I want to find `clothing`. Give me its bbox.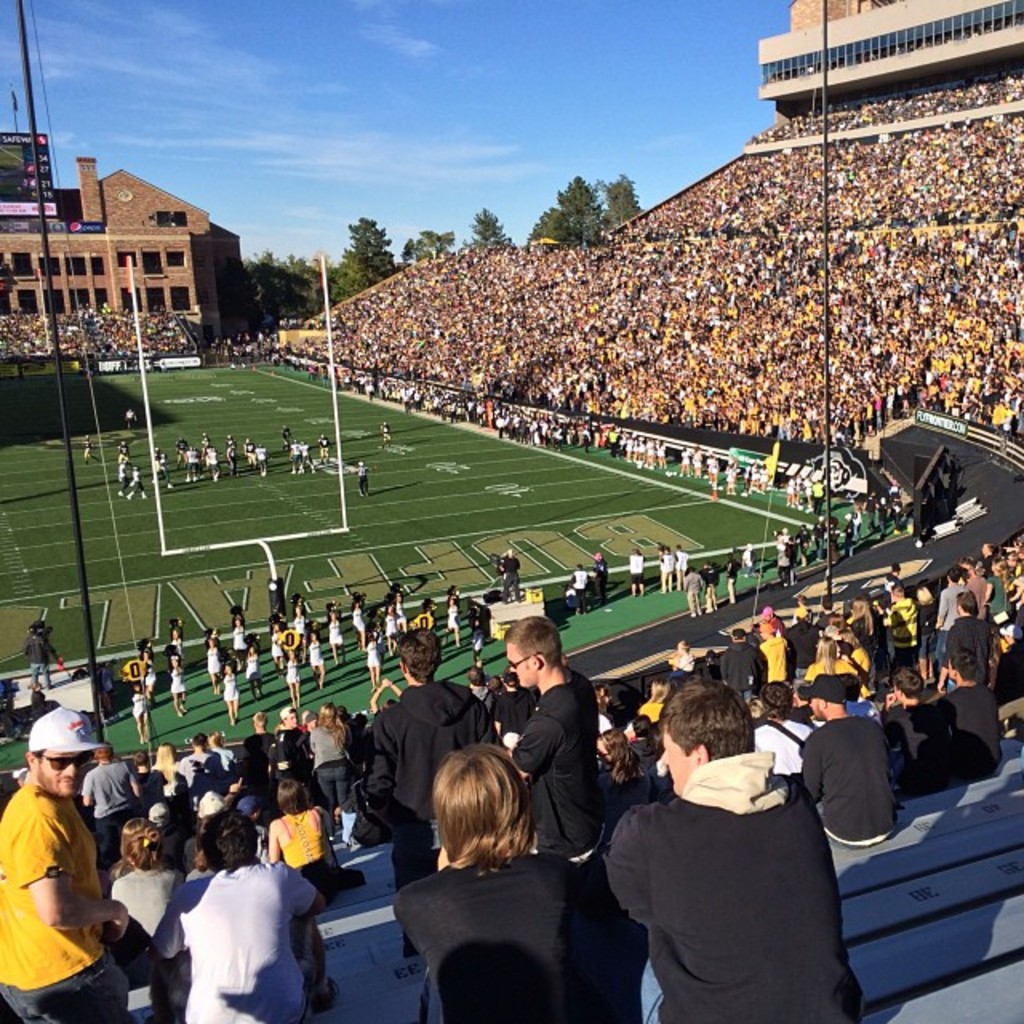
Rect(34, 747, 98, 794).
